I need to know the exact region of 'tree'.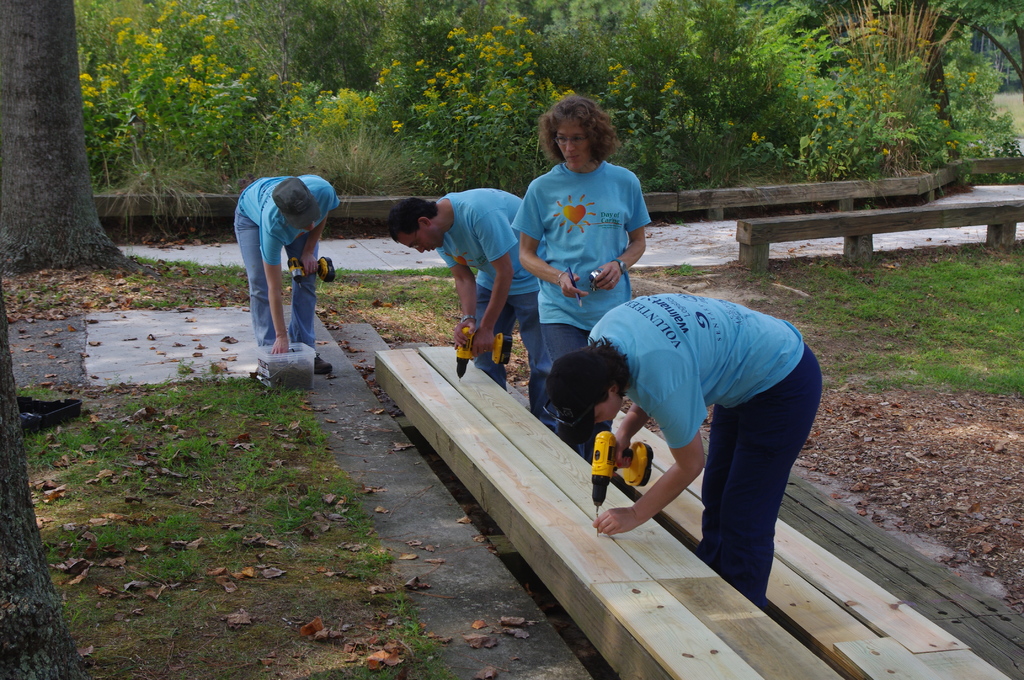
Region: 0, 3, 119, 259.
